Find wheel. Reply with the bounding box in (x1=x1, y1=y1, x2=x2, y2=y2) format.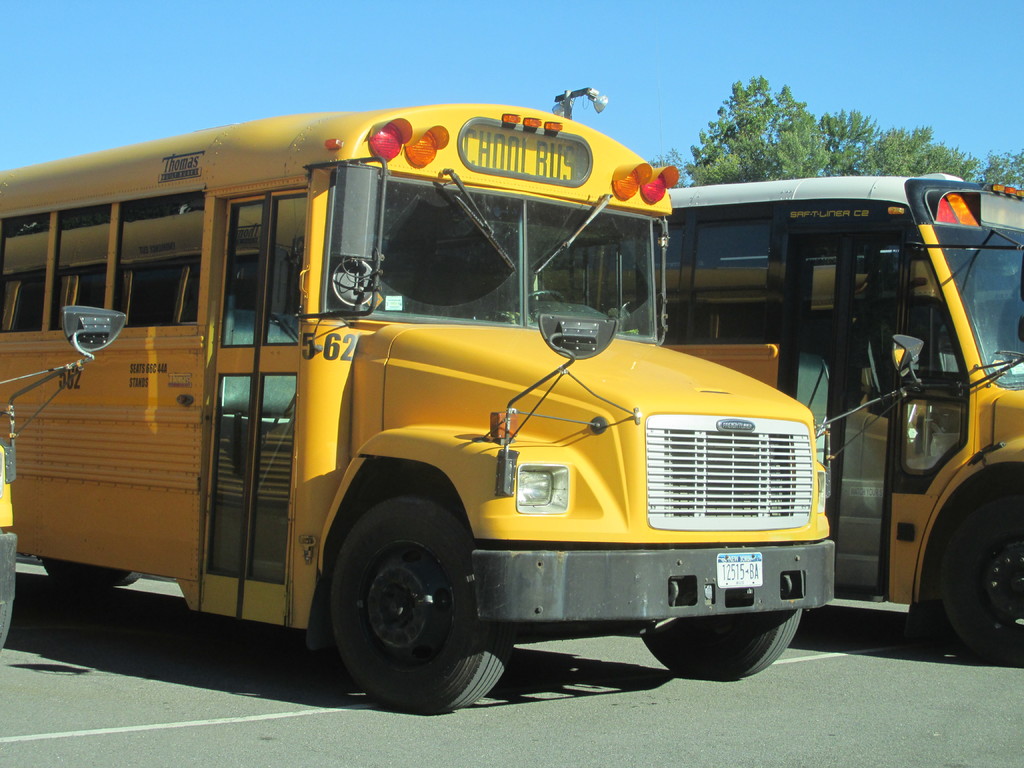
(x1=640, y1=614, x2=804, y2=680).
